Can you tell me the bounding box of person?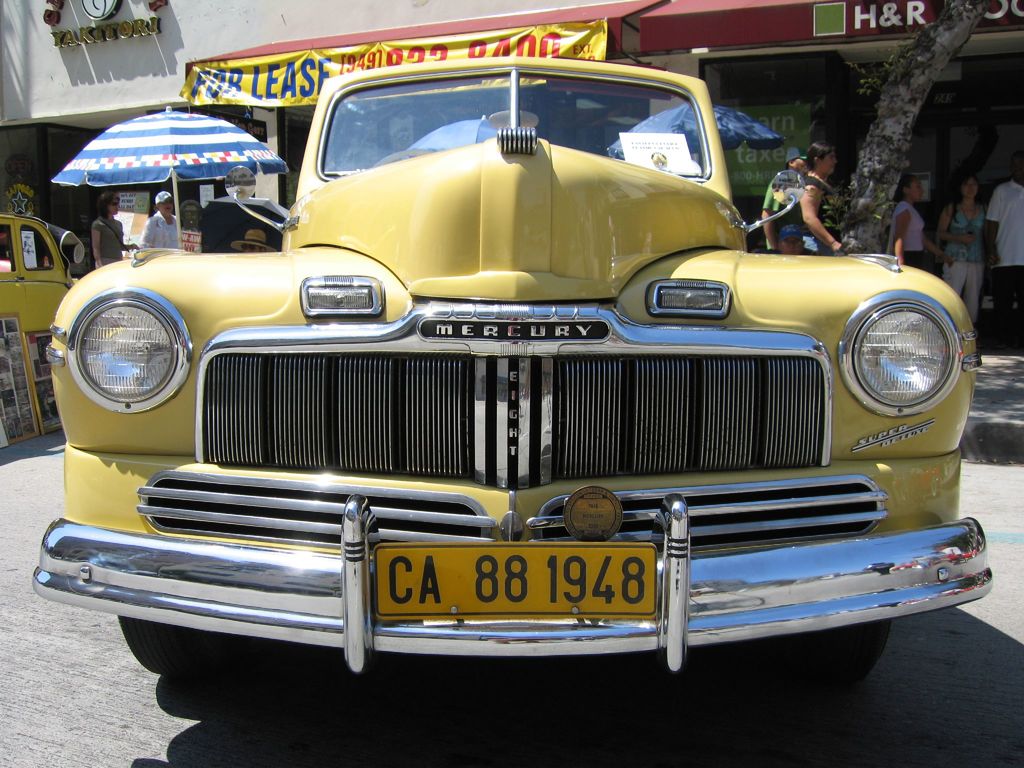
left=981, top=137, right=1023, bottom=349.
